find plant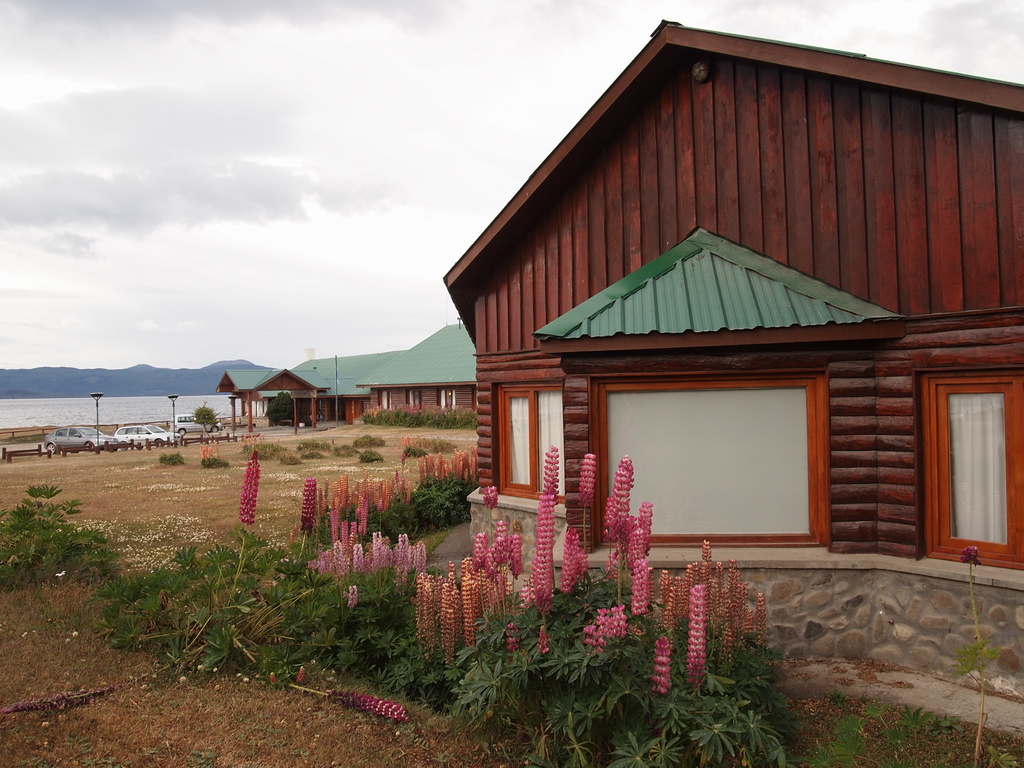
788:698:970:767
